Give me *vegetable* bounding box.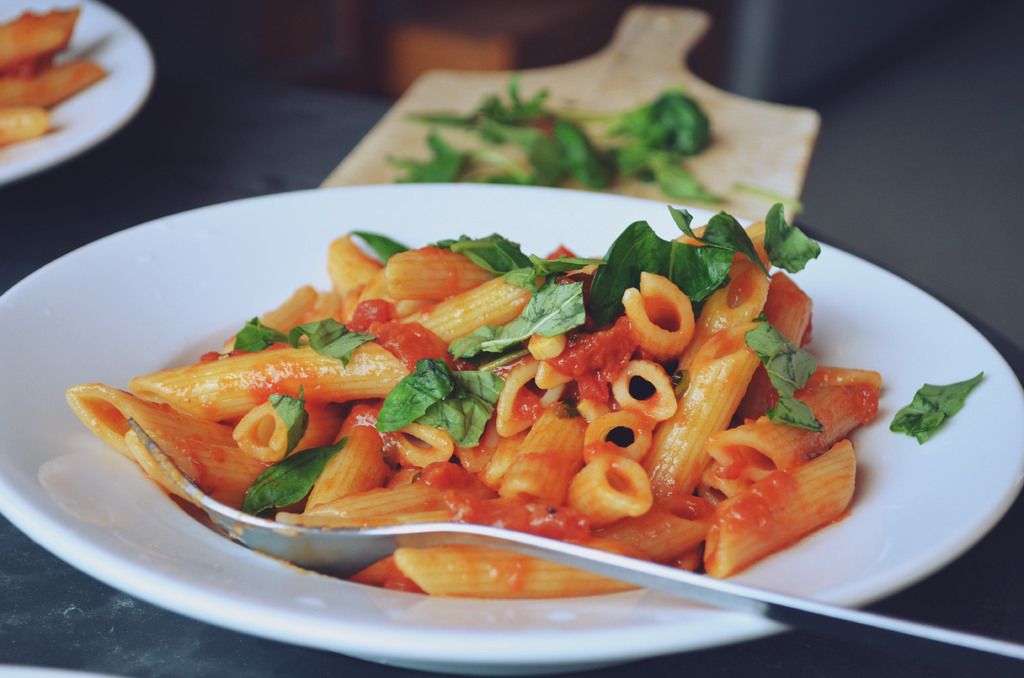
[237,198,993,510].
